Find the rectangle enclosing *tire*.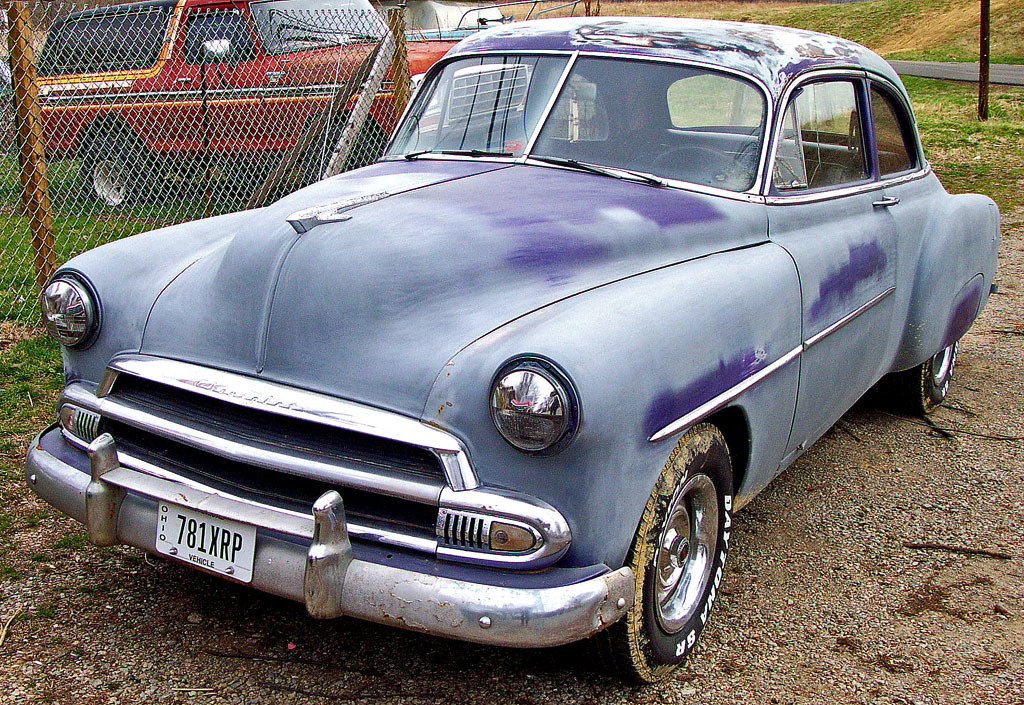
bbox=[86, 135, 152, 204].
